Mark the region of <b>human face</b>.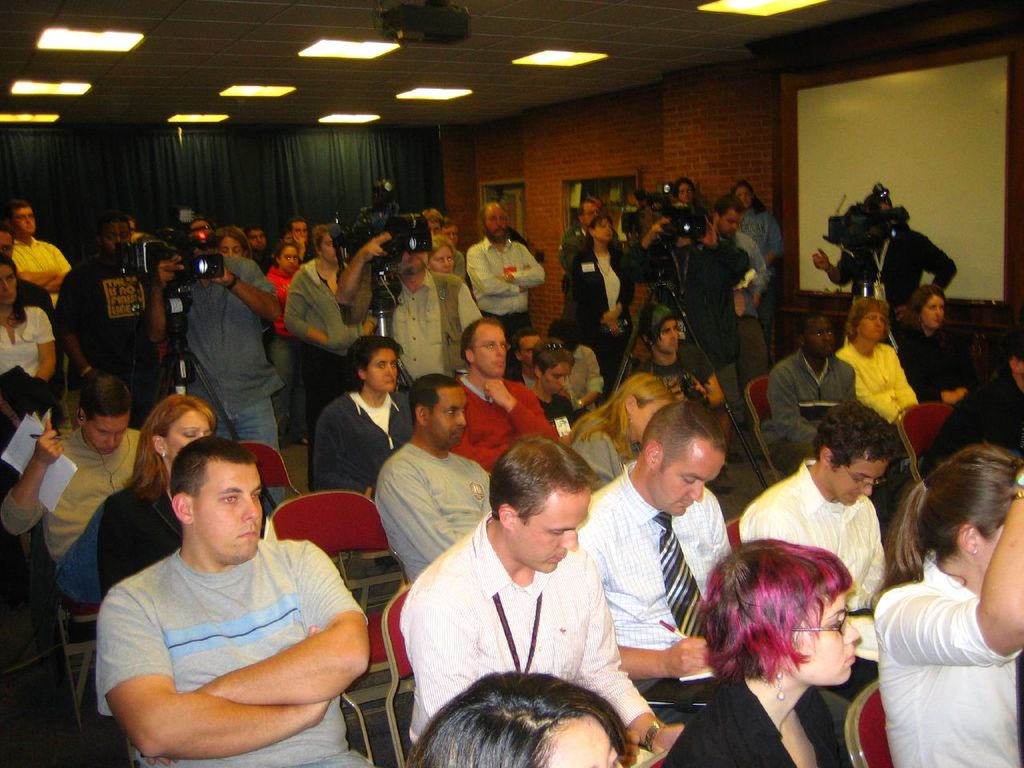
Region: bbox=[974, 525, 1005, 573].
